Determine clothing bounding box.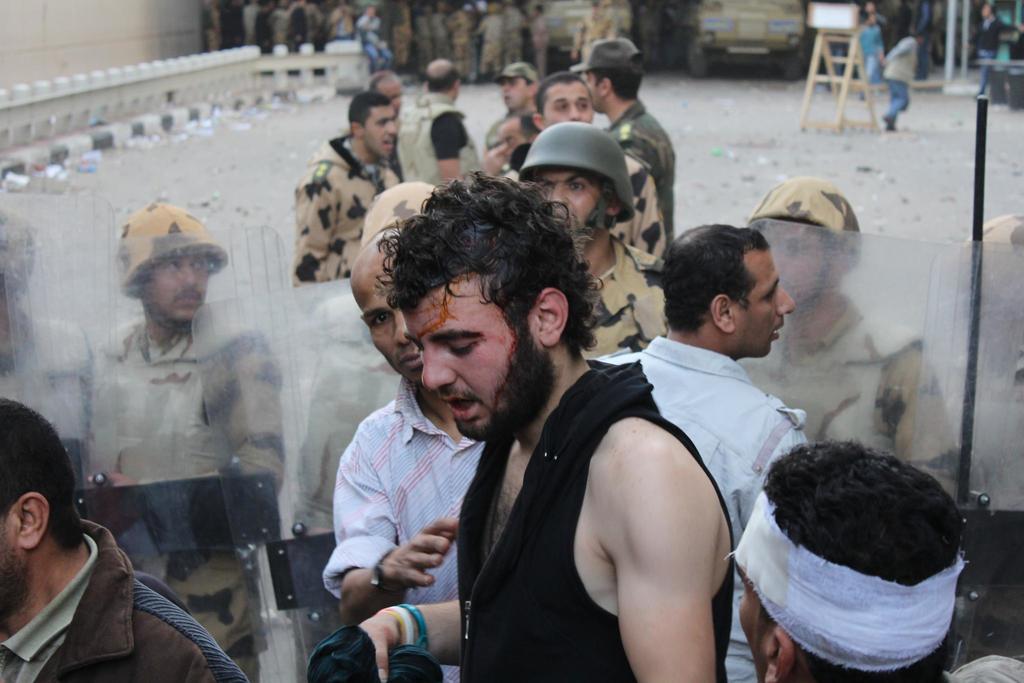
Determined: rect(447, 353, 740, 682).
